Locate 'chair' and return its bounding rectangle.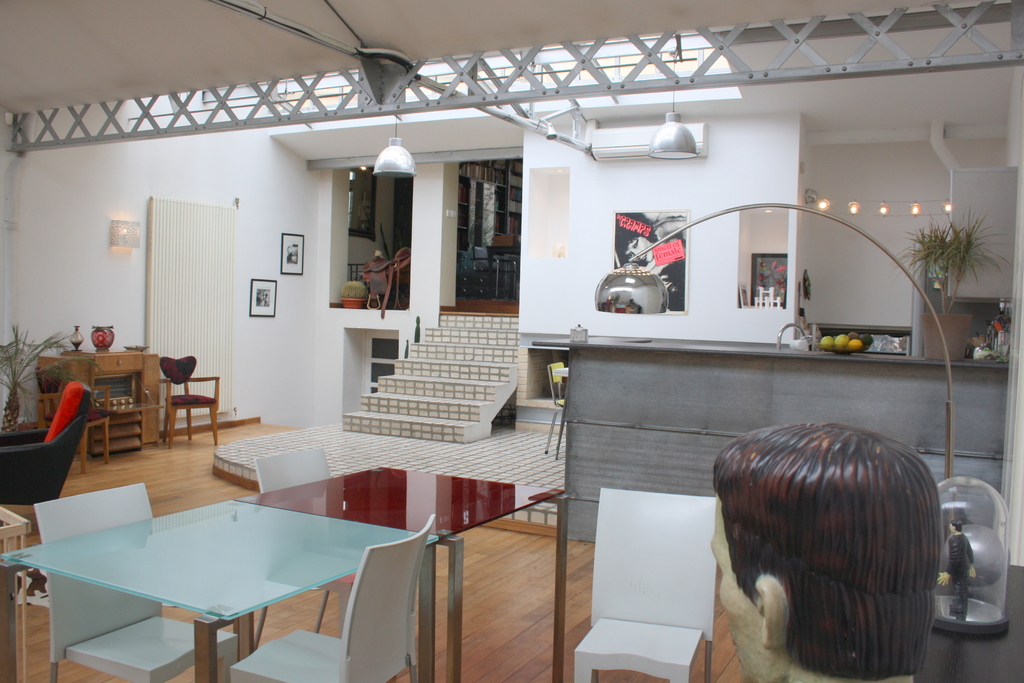
36, 362, 110, 480.
